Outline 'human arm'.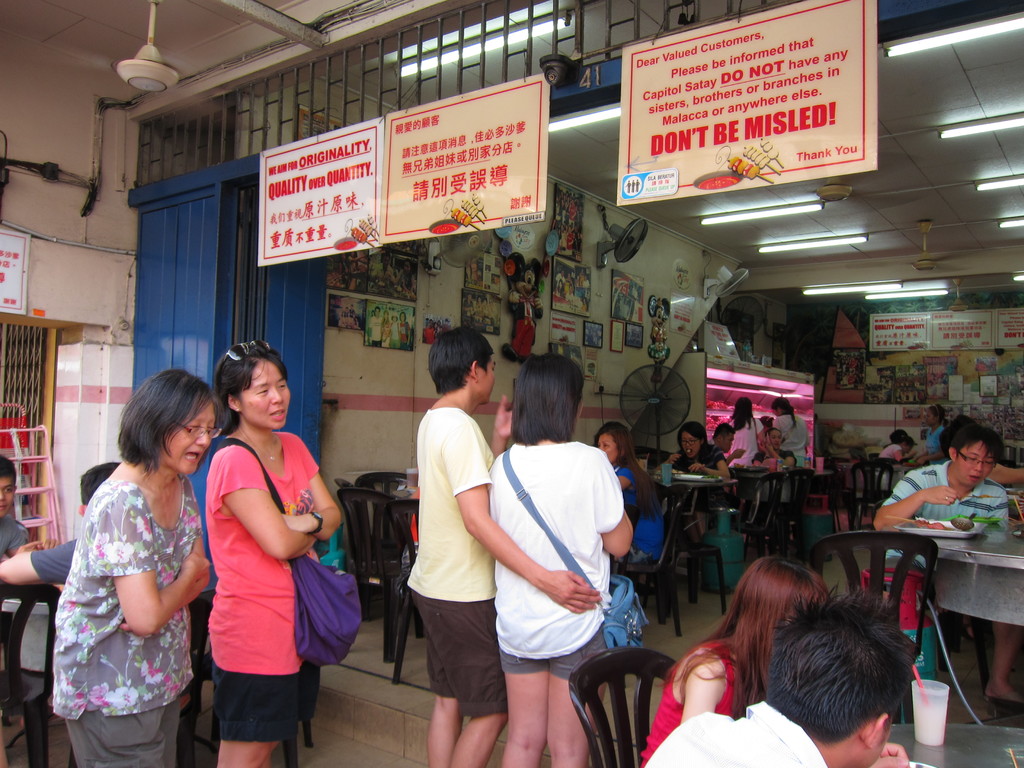
Outline: 748,450,772,470.
